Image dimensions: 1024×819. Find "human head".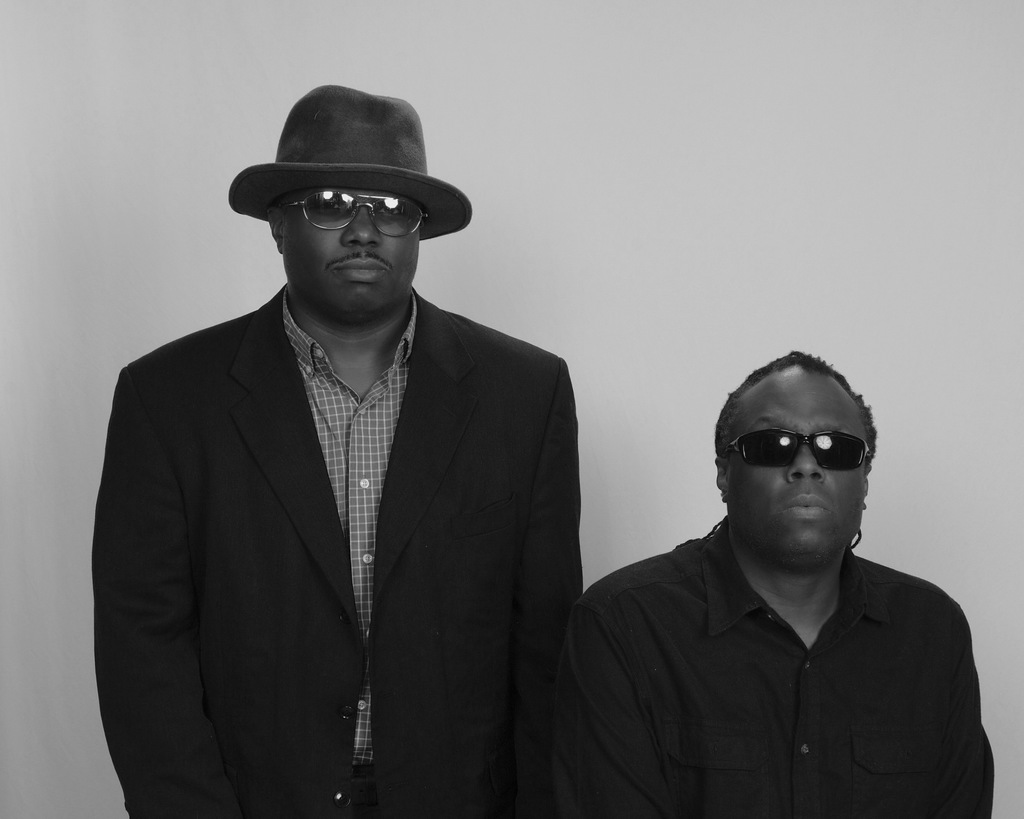
detection(262, 115, 427, 319).
